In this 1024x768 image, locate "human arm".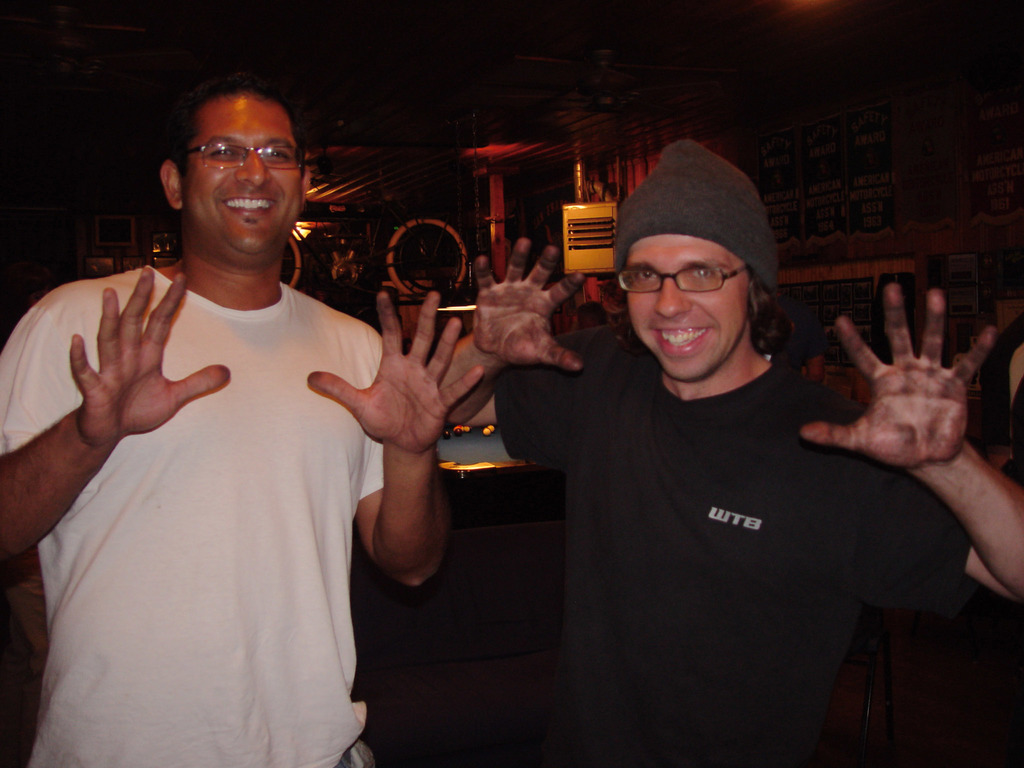
Bounding box: 791,278,1023,605.
